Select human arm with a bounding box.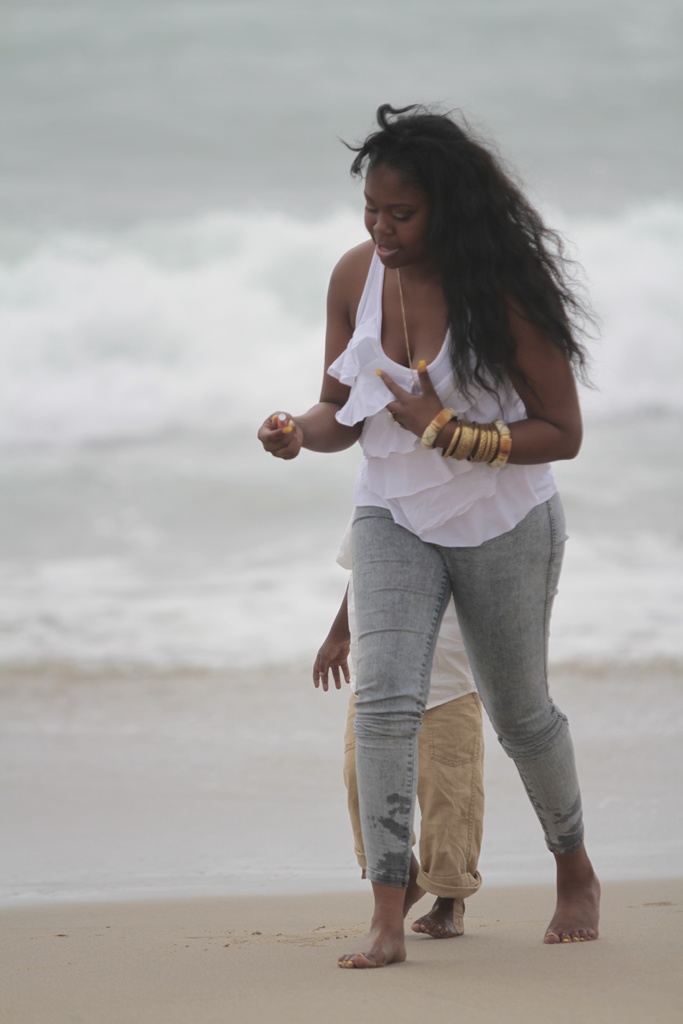
locate(375, 267, 586, 463).
